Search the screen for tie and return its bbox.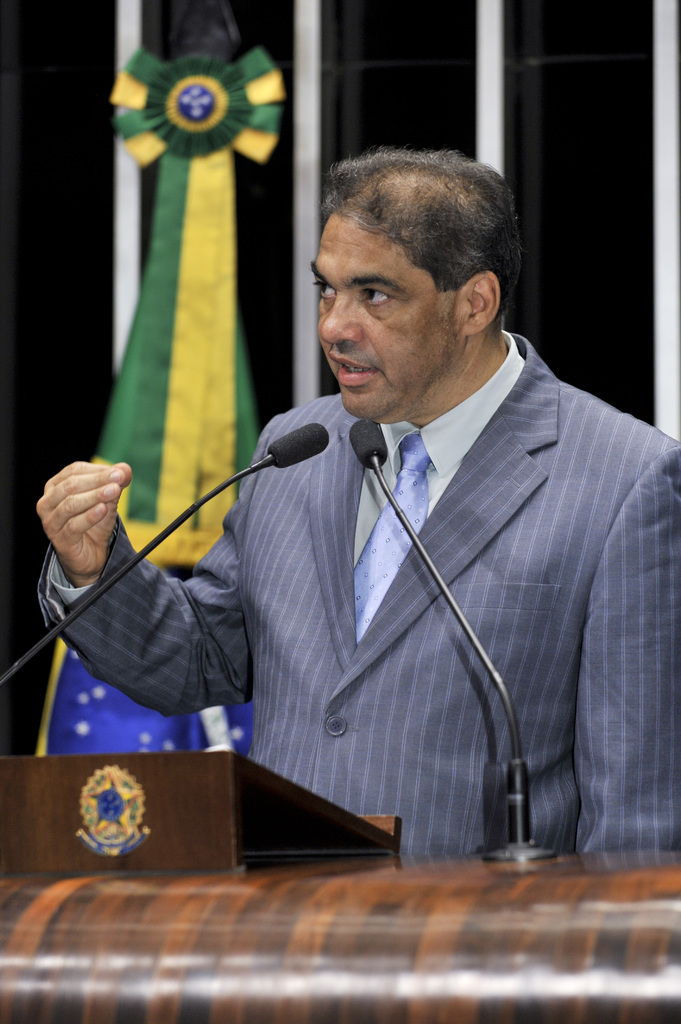
Found: x1=352, y1=428, x2=435, y2=646.
